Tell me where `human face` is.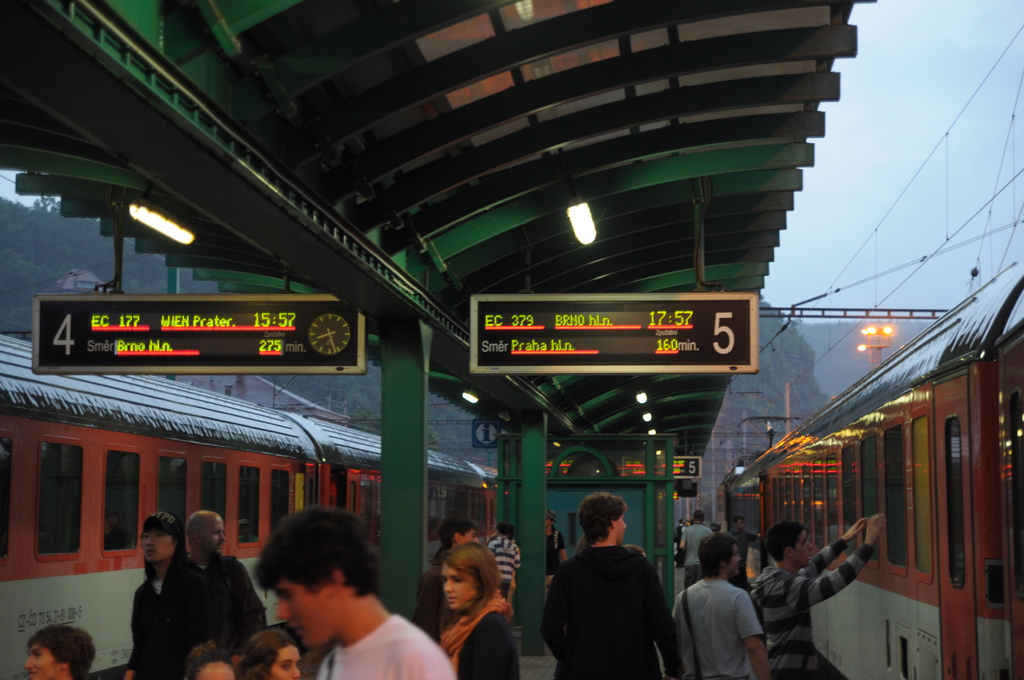
`human face` is at pyautogui.locateOnScreen(198, 664, 232, 679).
